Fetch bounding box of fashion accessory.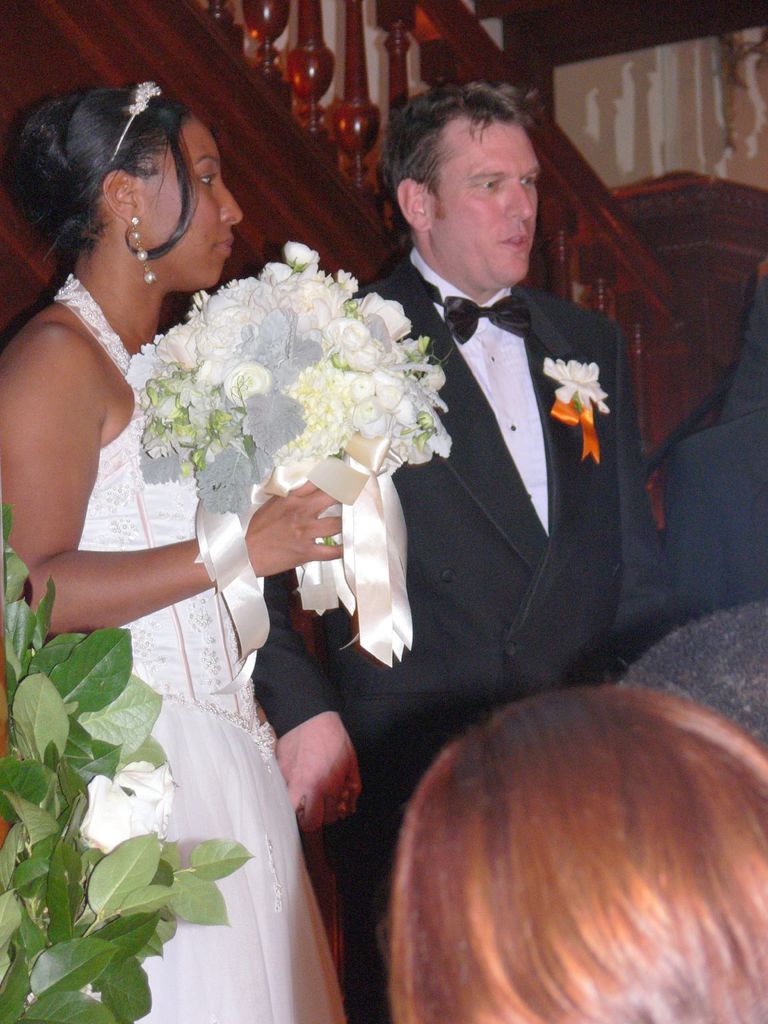
Bbox: x1=419 y1=270 x2=532 y2=347.
